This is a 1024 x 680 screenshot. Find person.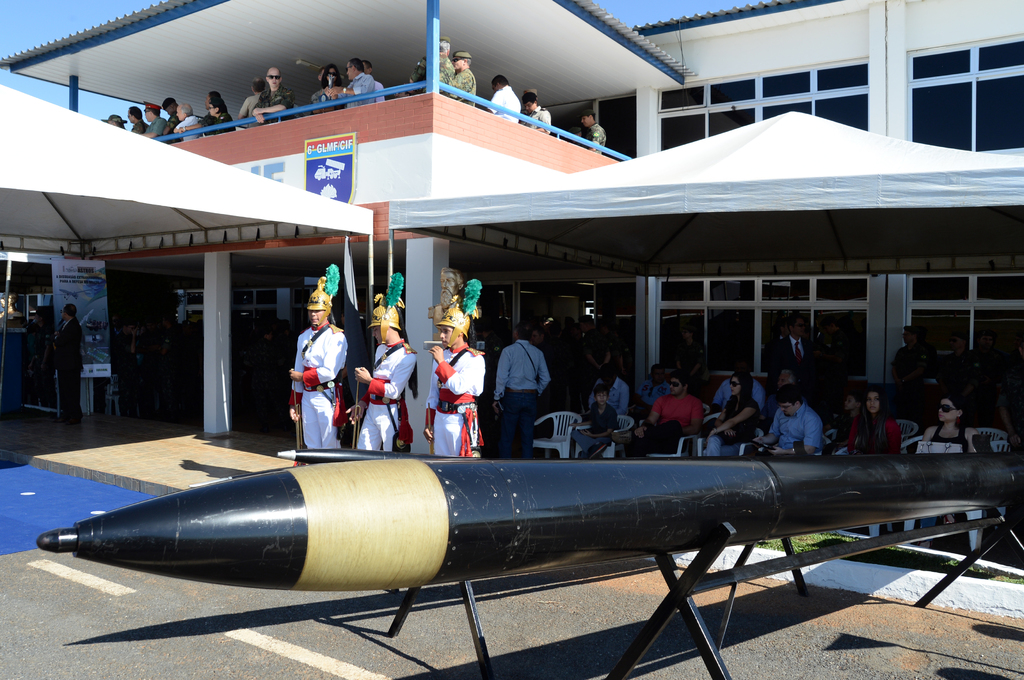
Bounding box: [483,75,520,122].
